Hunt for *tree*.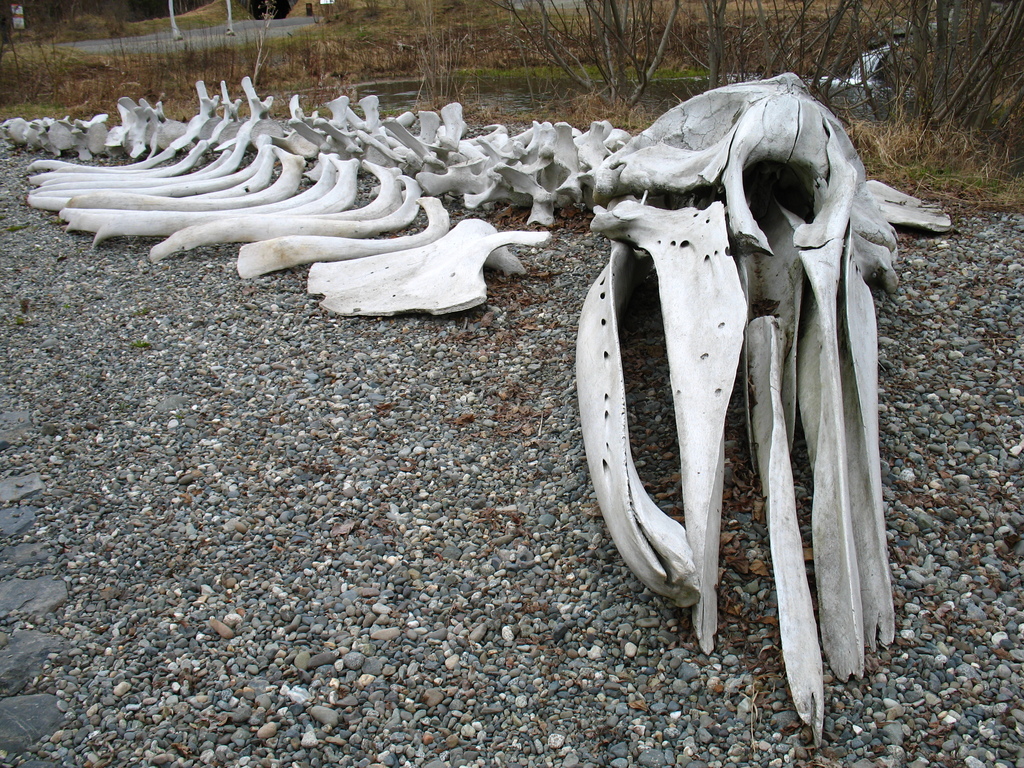
Hunted down at crop(410, 0, 486, 113).
